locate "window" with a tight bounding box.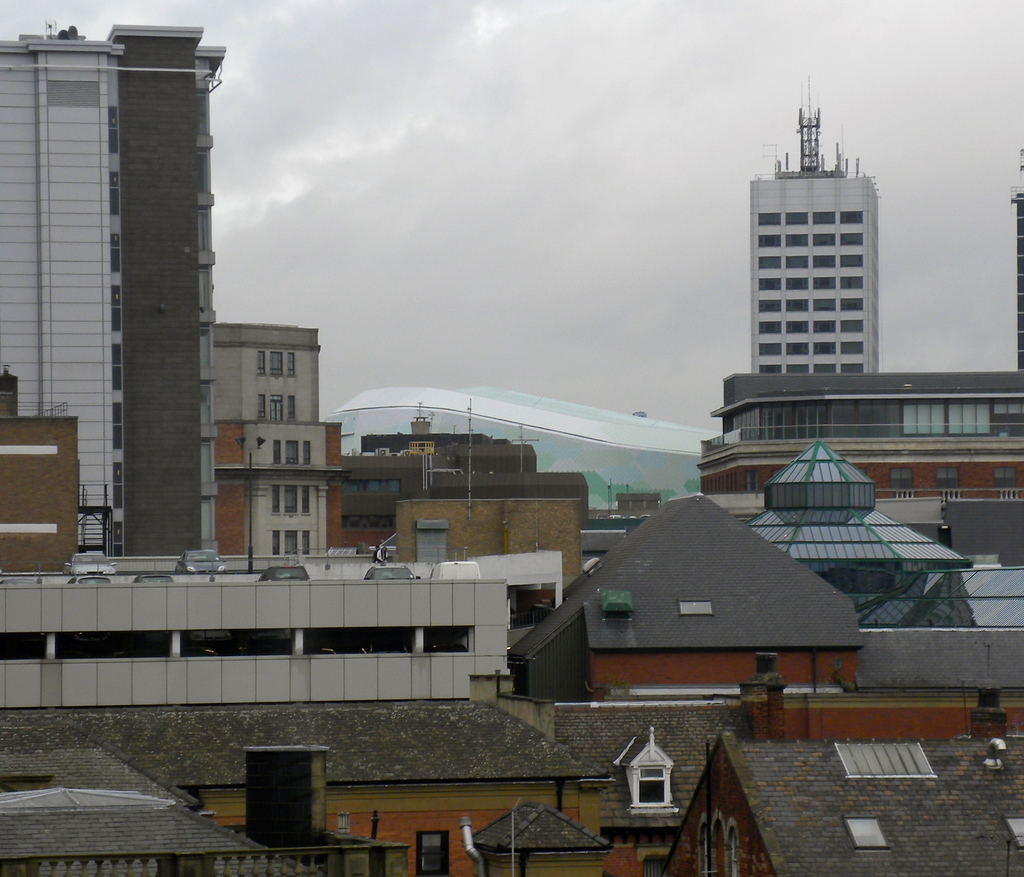
detection(271, 438, 284, 465).
